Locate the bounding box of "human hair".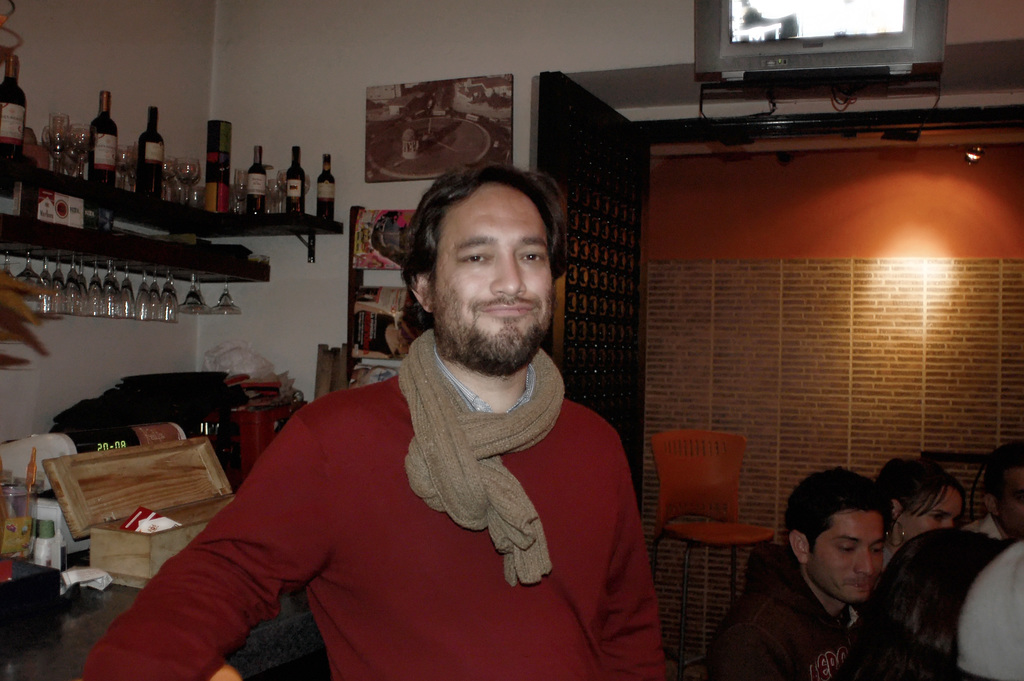
Bounding box: (832, 529, 1011, 680).
